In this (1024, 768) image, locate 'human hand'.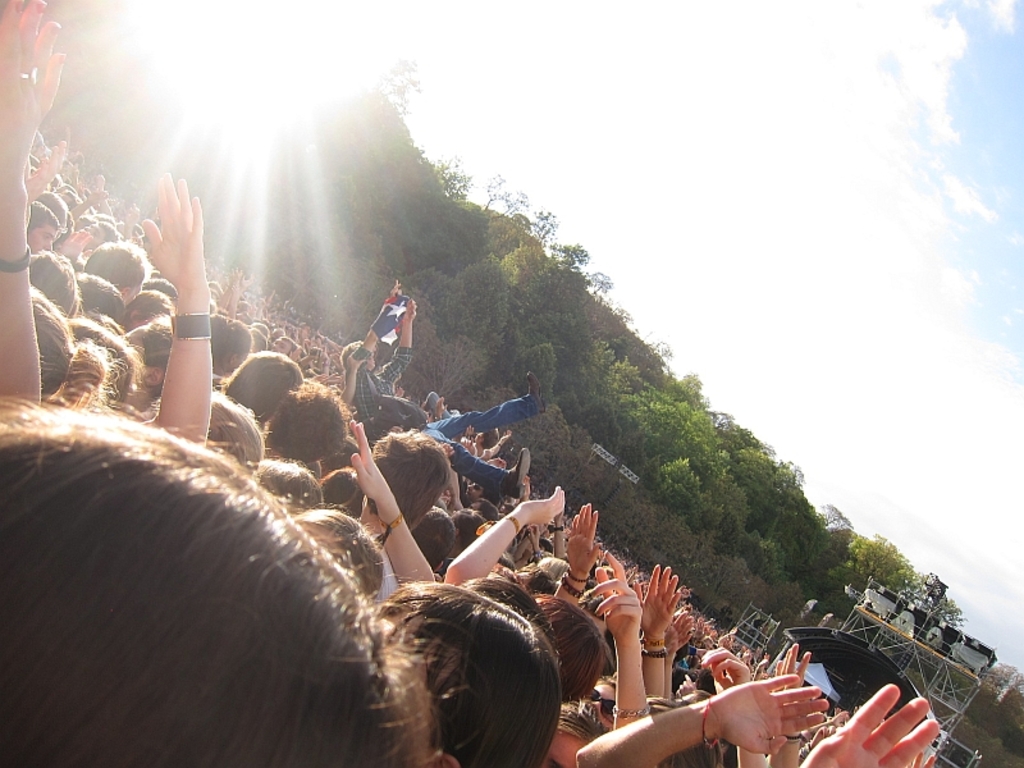
Bounding box: select_region(699, 645, 755, 695).
